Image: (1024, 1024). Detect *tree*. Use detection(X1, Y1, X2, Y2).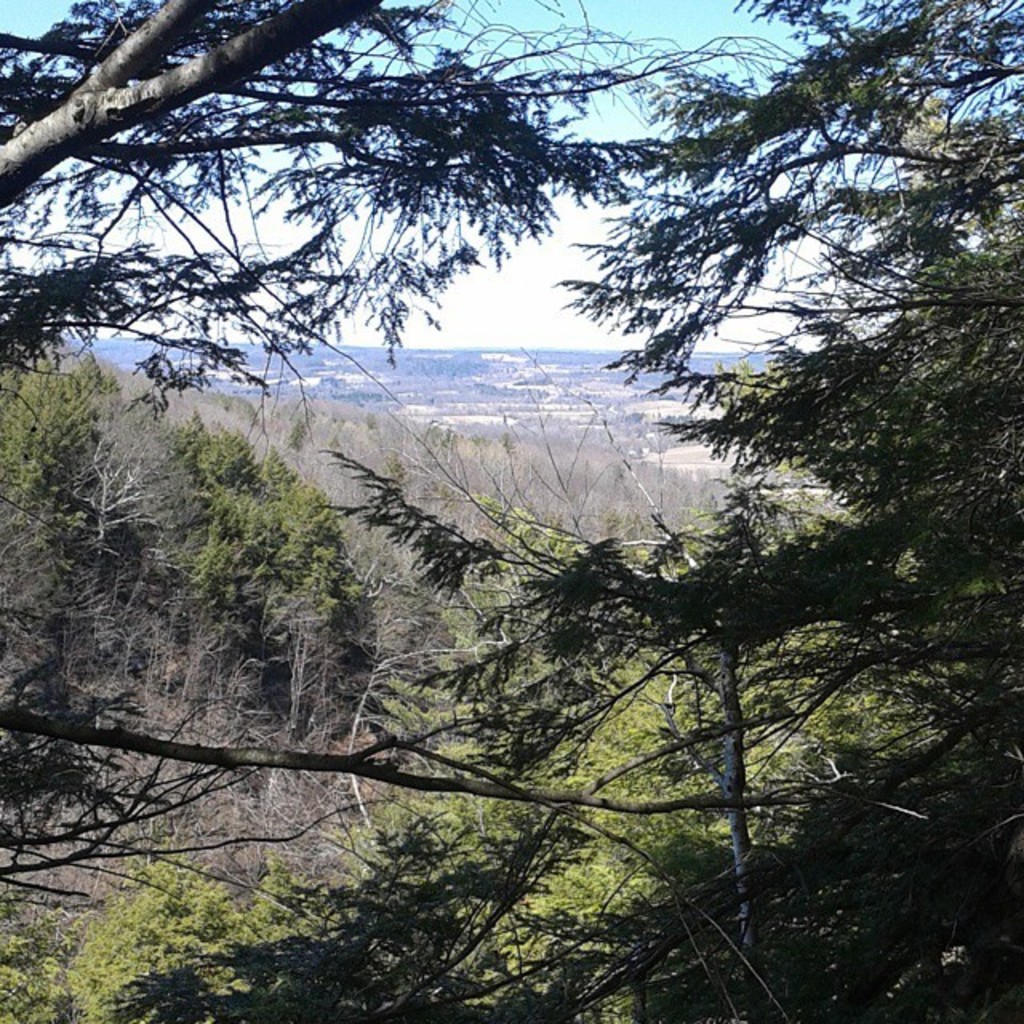
detection(133, 381, 290, 746).
